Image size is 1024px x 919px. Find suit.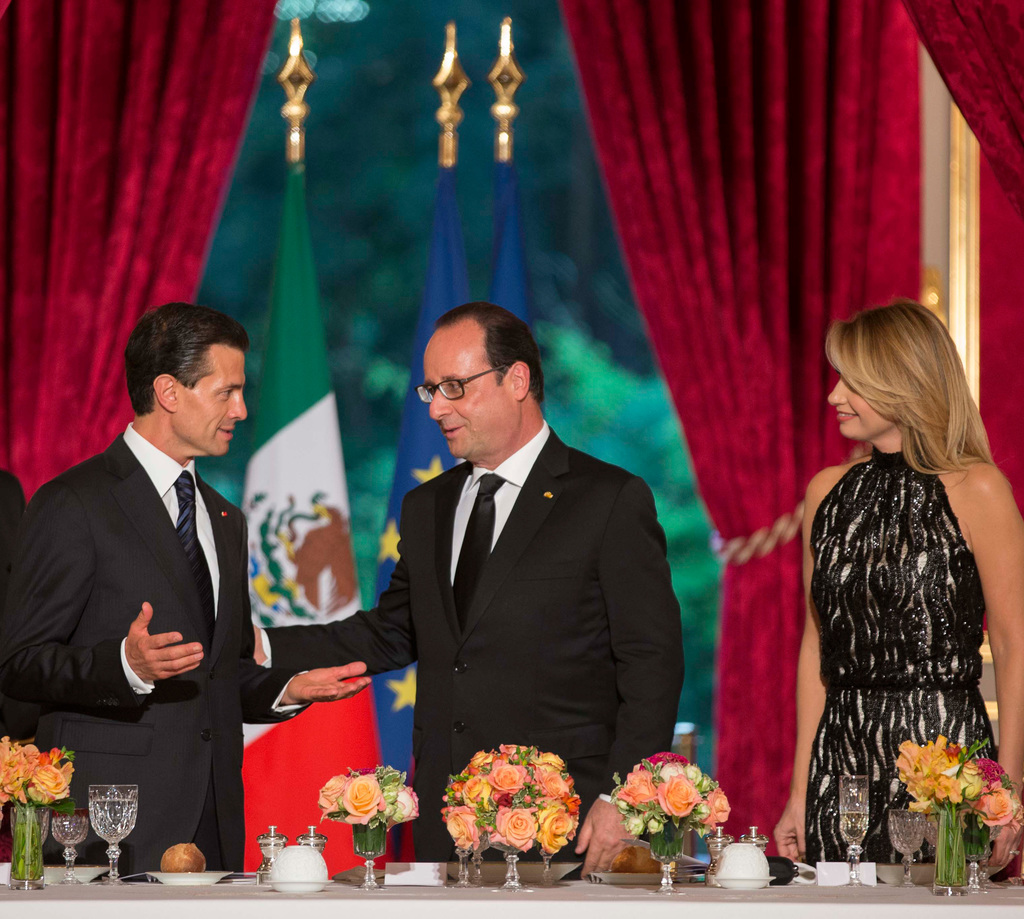
l=33, t=295, r=275, b=878.
